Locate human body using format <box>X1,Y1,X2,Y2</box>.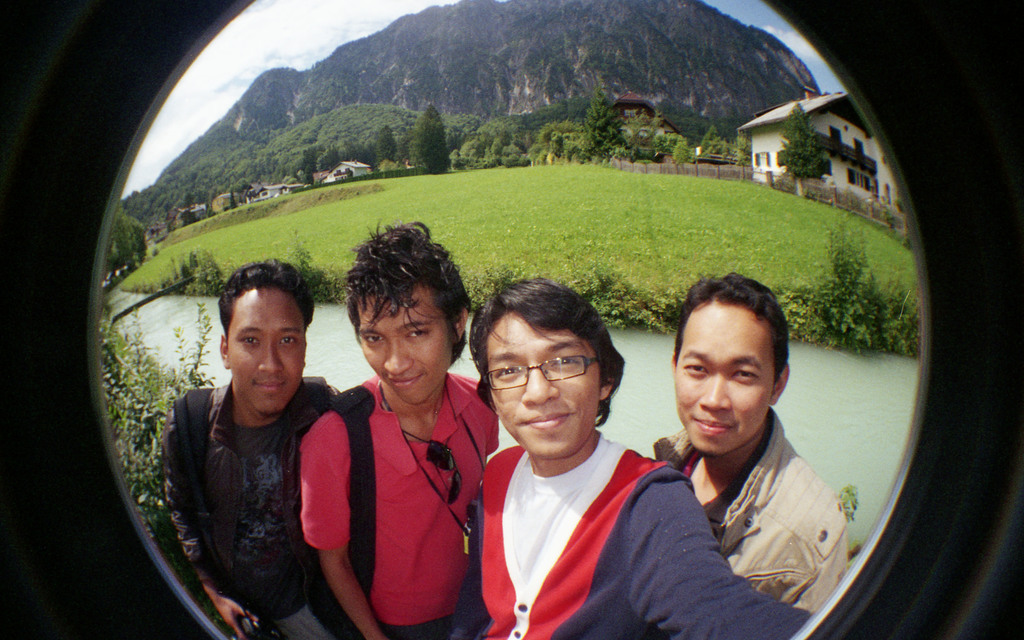
<box>333,223,490,639</box>.
